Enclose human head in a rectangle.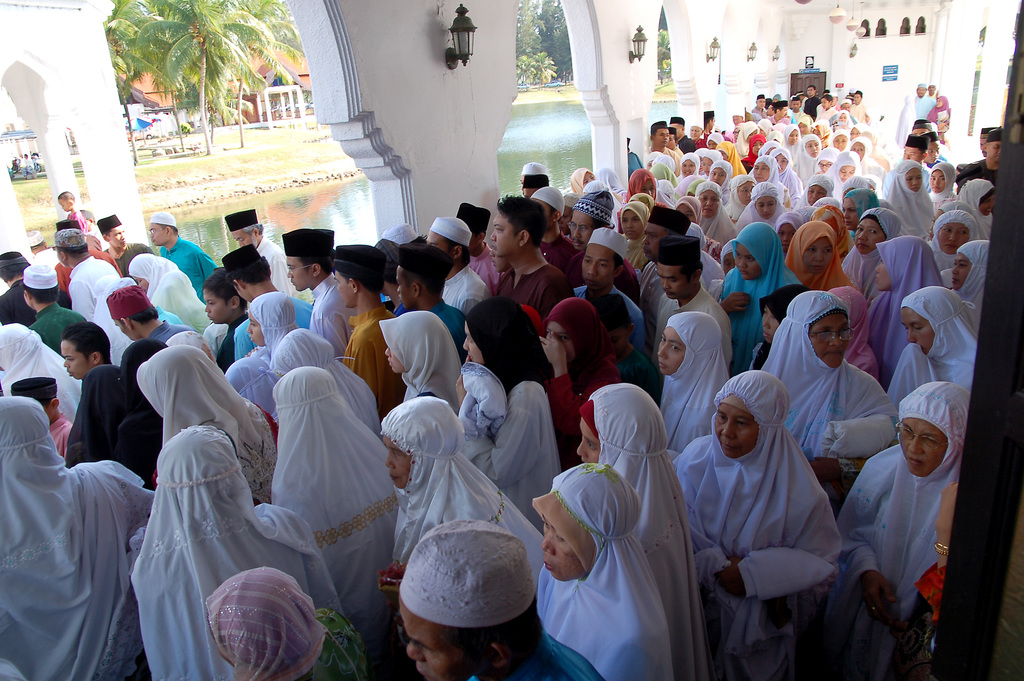
<bbox>383, 312, 453, 373</bbox>.
